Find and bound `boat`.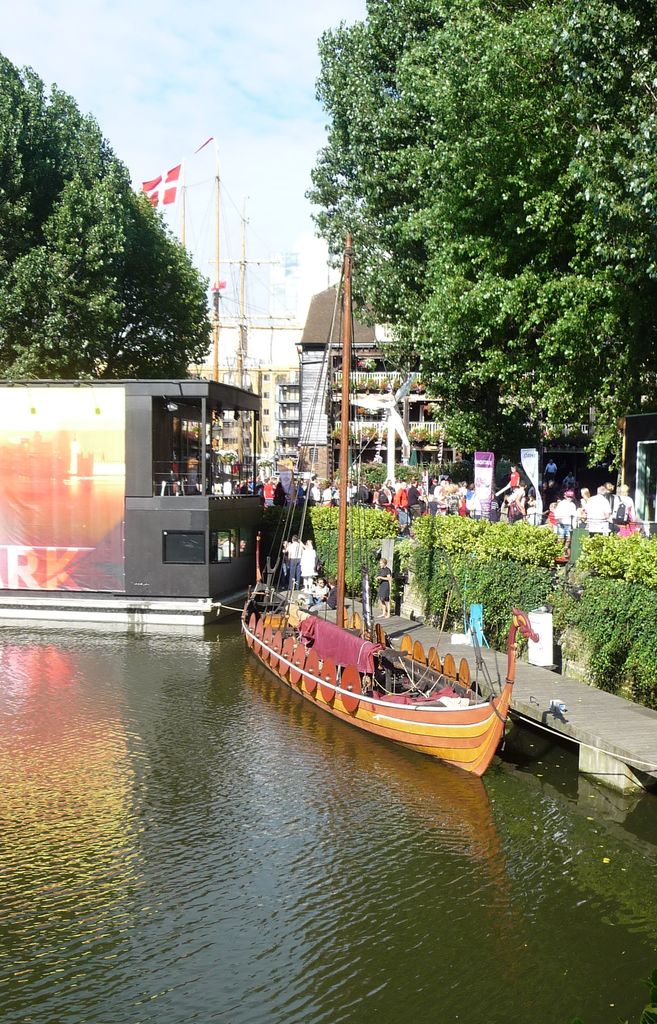
Bound: [242, 292, 533, 803].
